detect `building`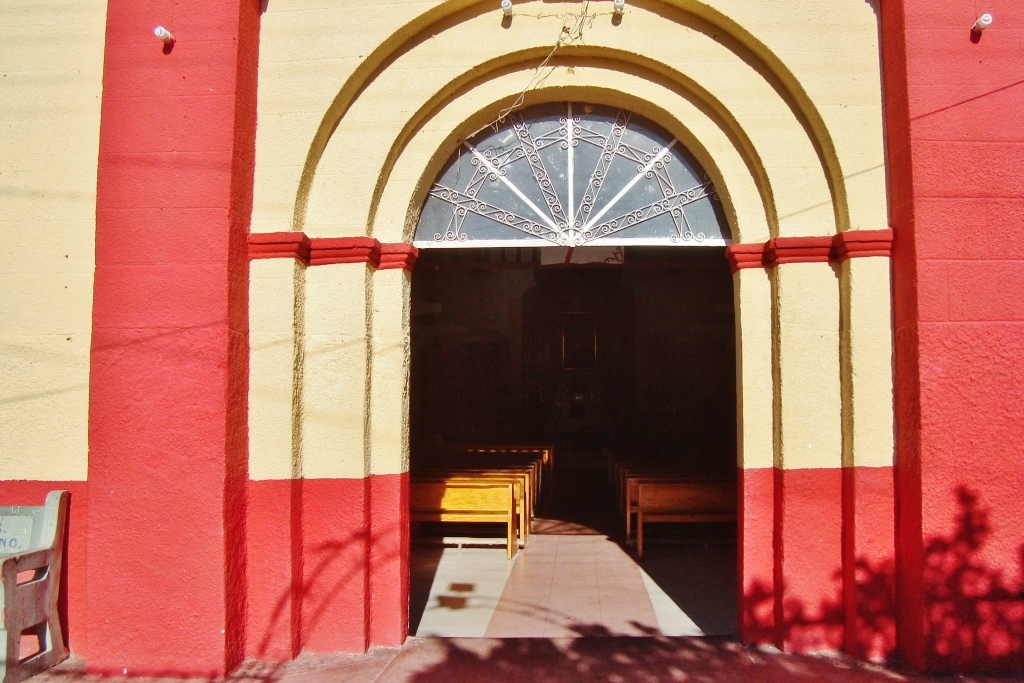
Rect(0, 0, 1023, 682)
